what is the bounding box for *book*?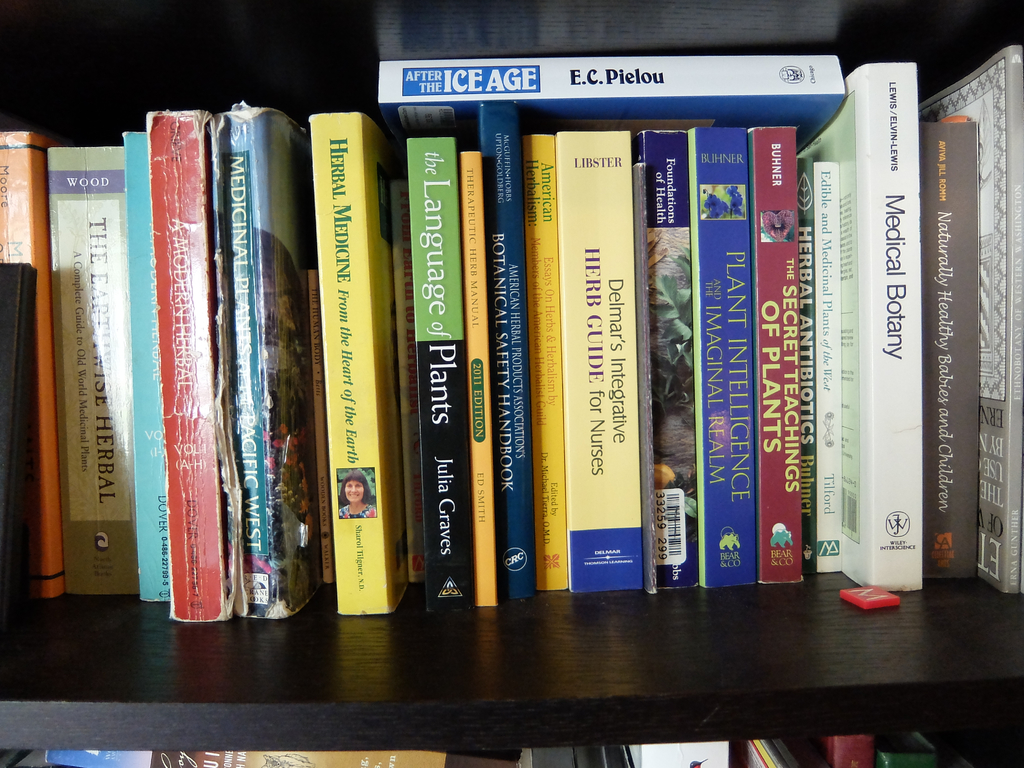
l=749, t=121, r=794, b=586.
